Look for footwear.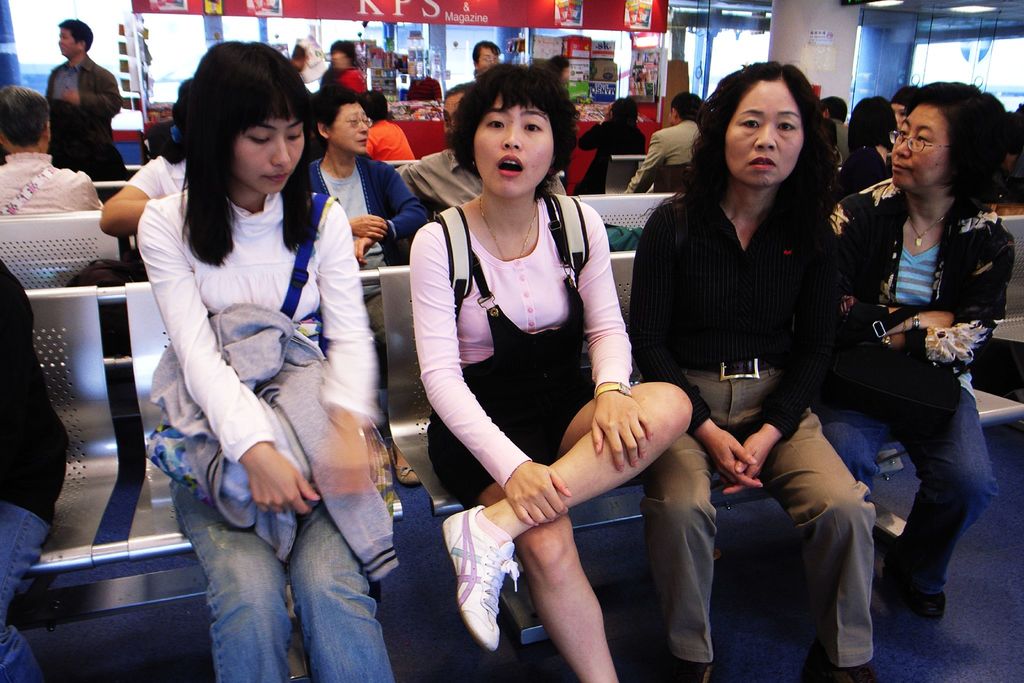
Found: bbox(671, 651, 718, 682).
